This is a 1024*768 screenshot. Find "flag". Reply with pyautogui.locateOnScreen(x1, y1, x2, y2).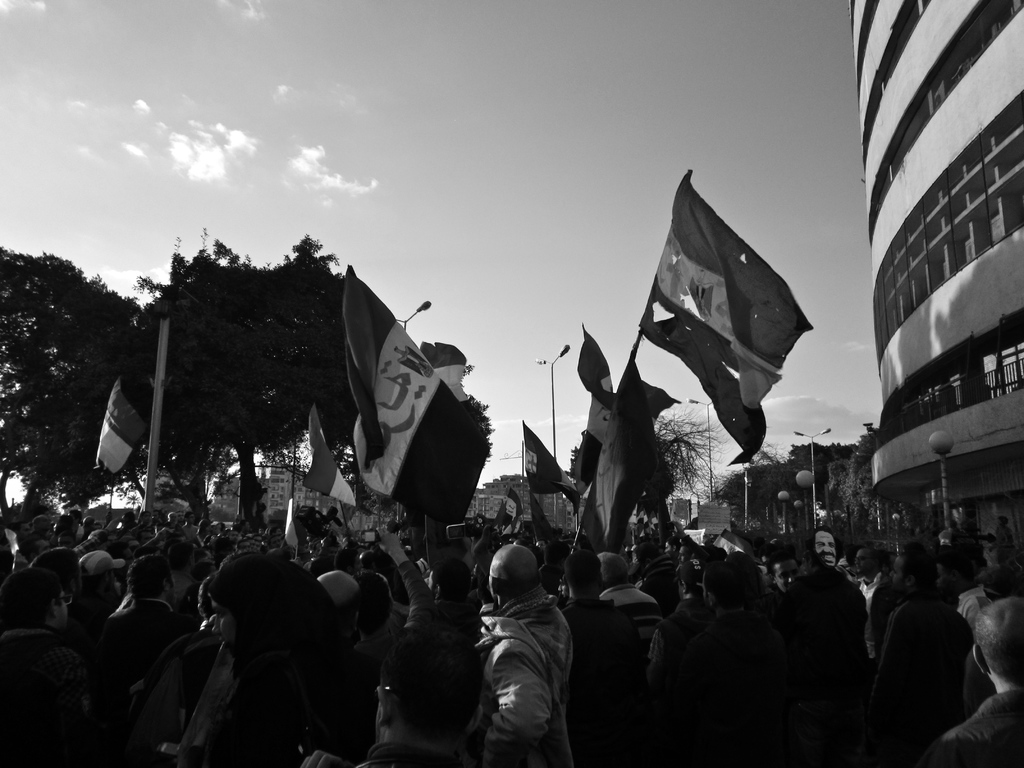
pyautogui.locateOnScreen(90, 375, 144, 478).
